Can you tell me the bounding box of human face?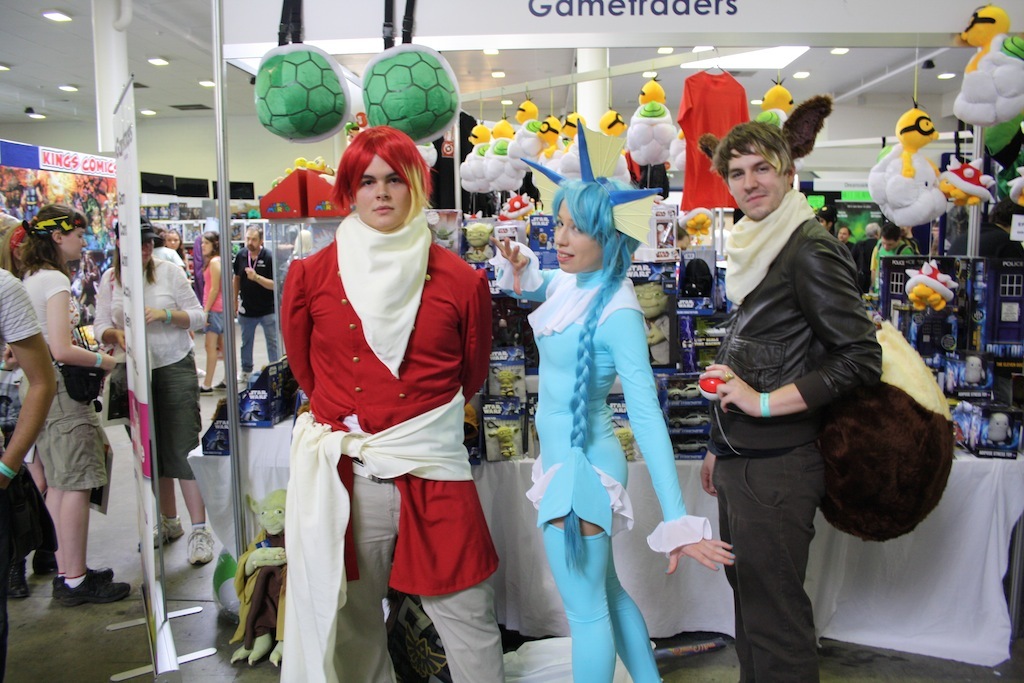
bbox(247, 231, 257, 251).
